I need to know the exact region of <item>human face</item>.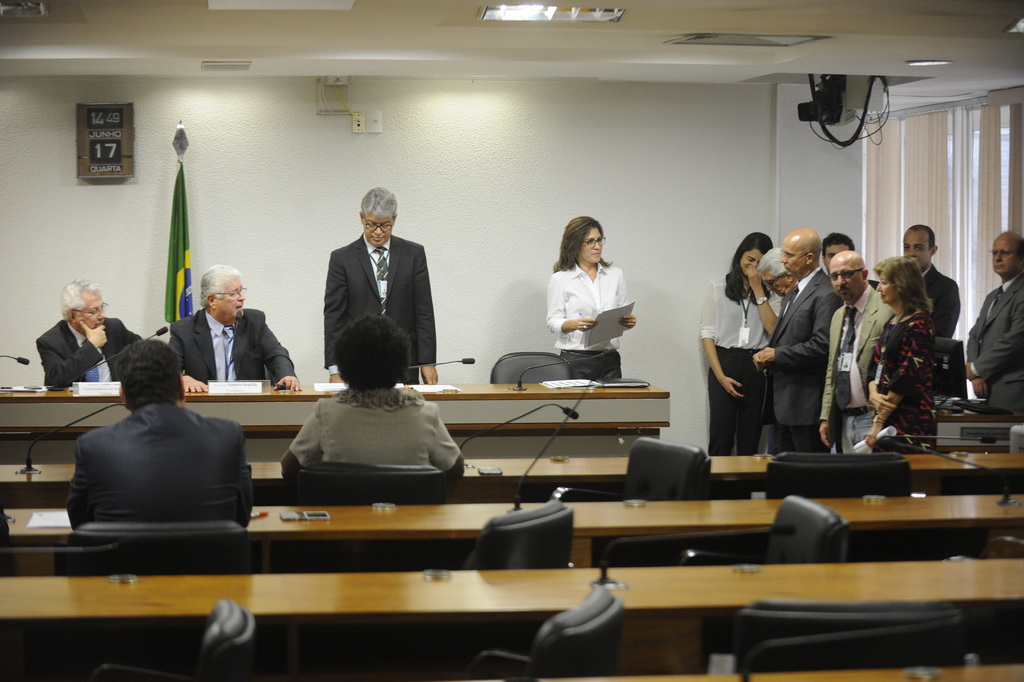
Region: detection(362, 211, 393, 247).
